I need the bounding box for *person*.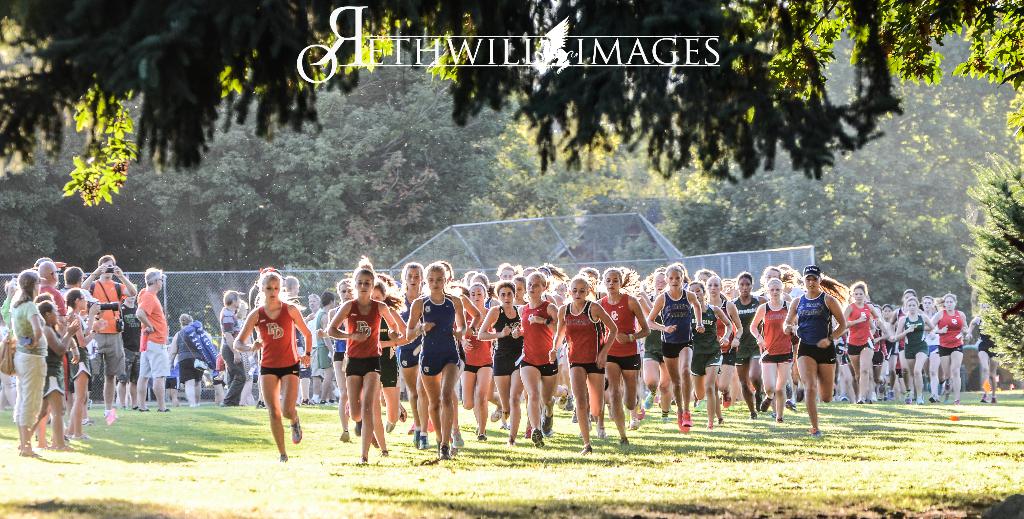
Here it is: (x1=650, y1=270, x2=701, y2=438).
